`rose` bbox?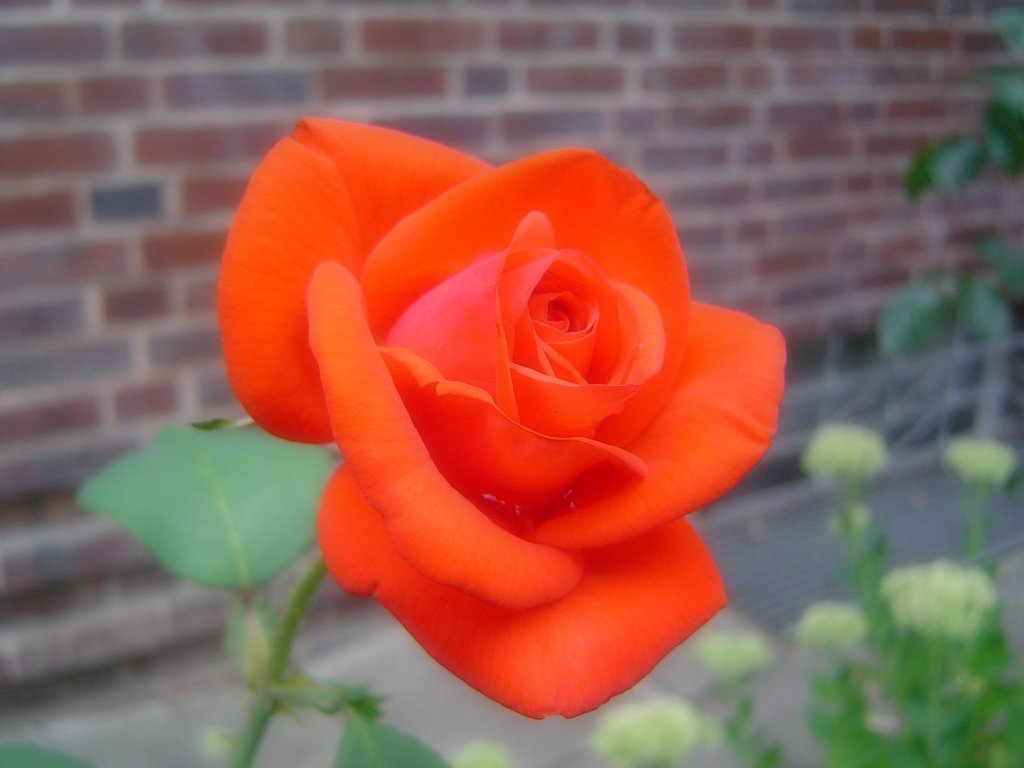
bbox=(216, 113, 789, 723)
